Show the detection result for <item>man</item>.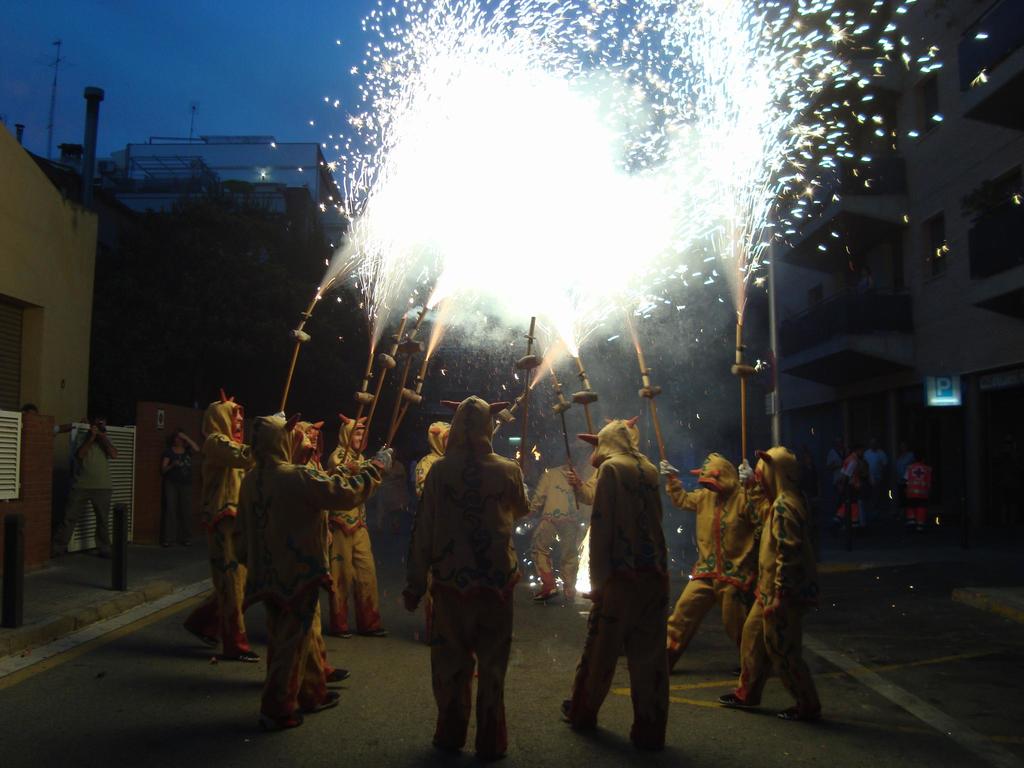
box=[232, 412, 396, 735].
